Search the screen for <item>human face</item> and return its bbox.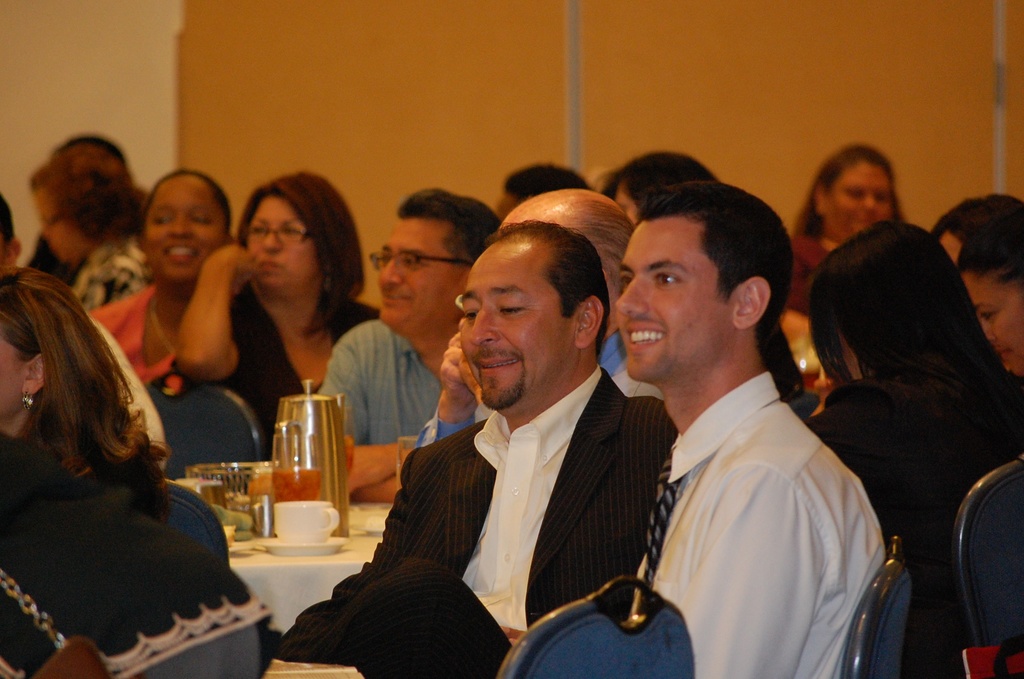
Found: 971, 276, 1023, 375.
